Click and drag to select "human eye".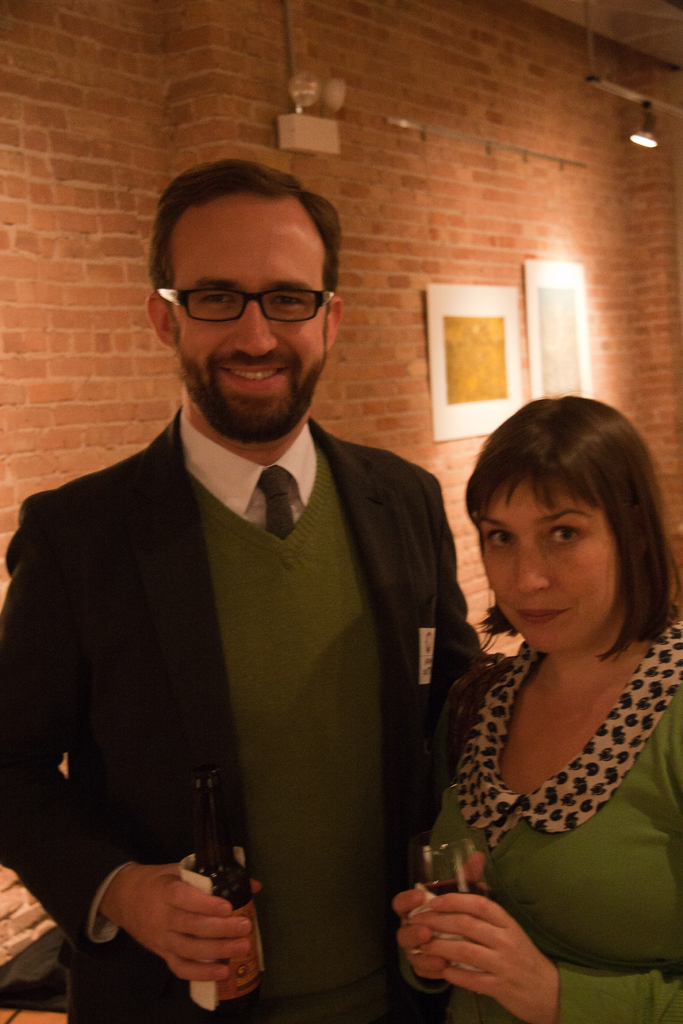
Selection: rect(484, 531, 514, 552).
